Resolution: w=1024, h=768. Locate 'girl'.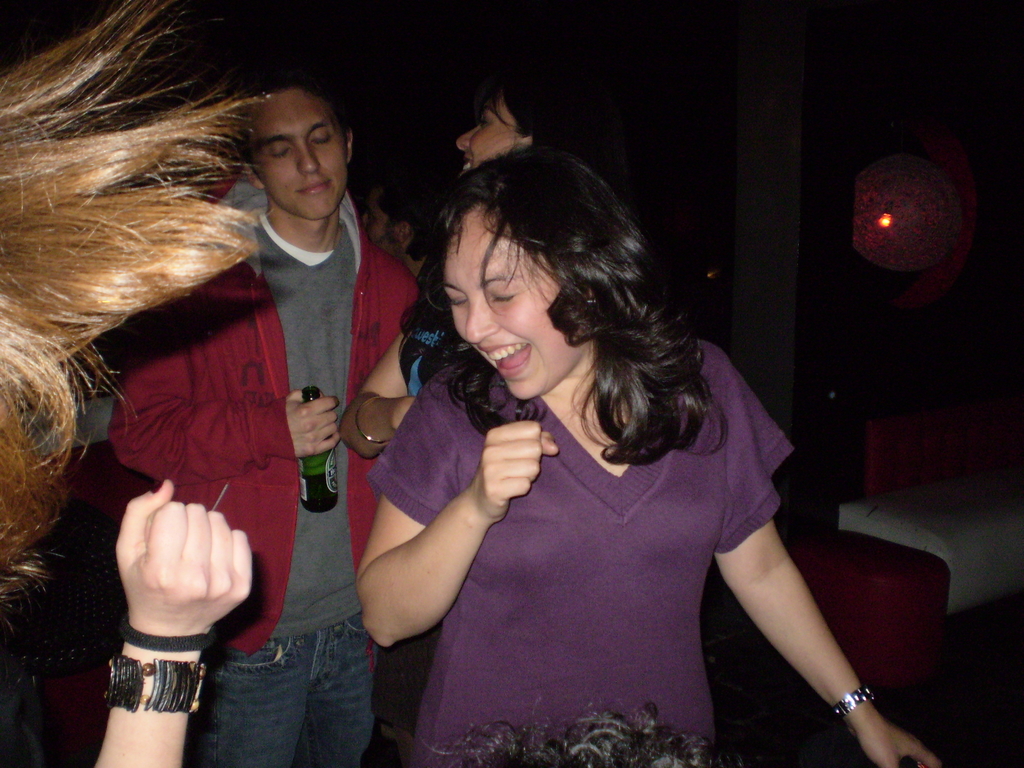
(left=351, top=135, right=933, bottom=767).
